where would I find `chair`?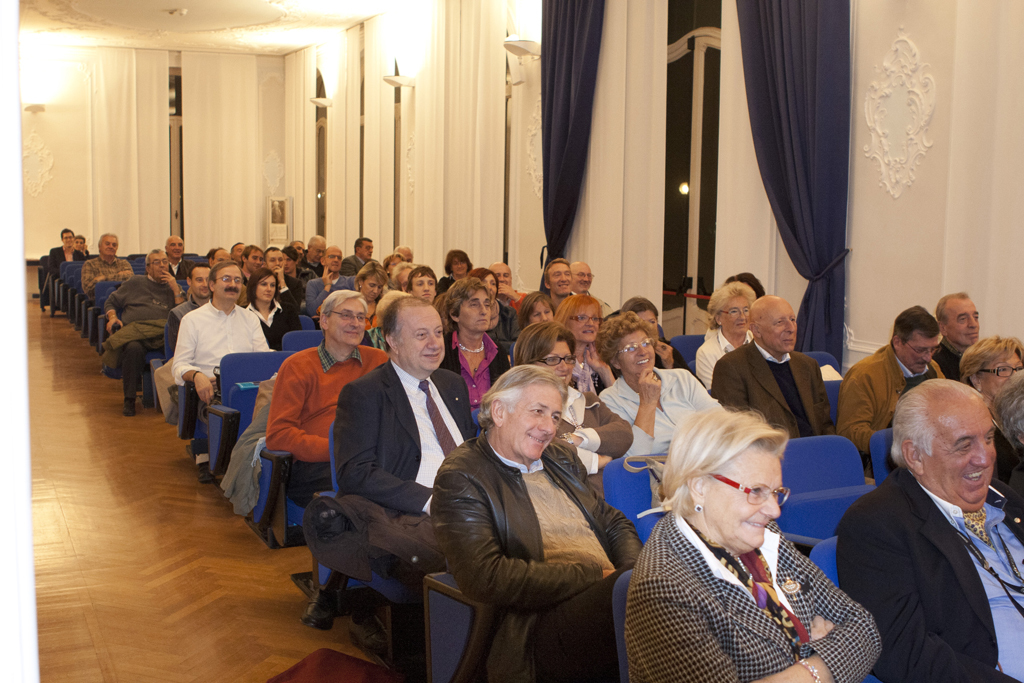
At [left=812, top=536, right=840, bottom=590].
